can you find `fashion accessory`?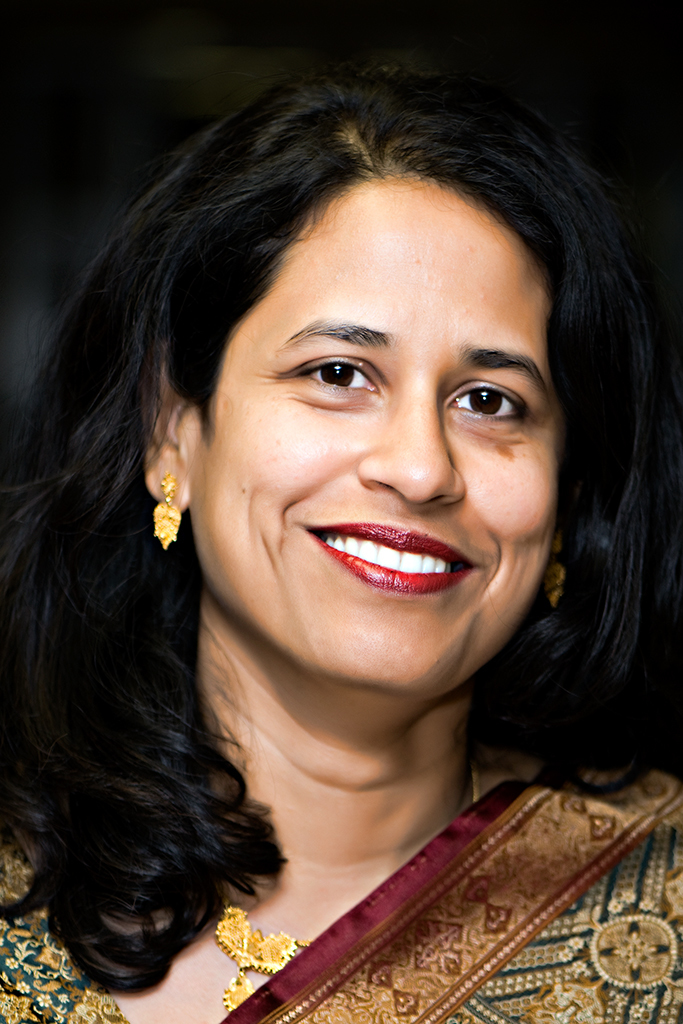
Yes, bounding box: [left=544, top=555, right=566, bottom=610].
